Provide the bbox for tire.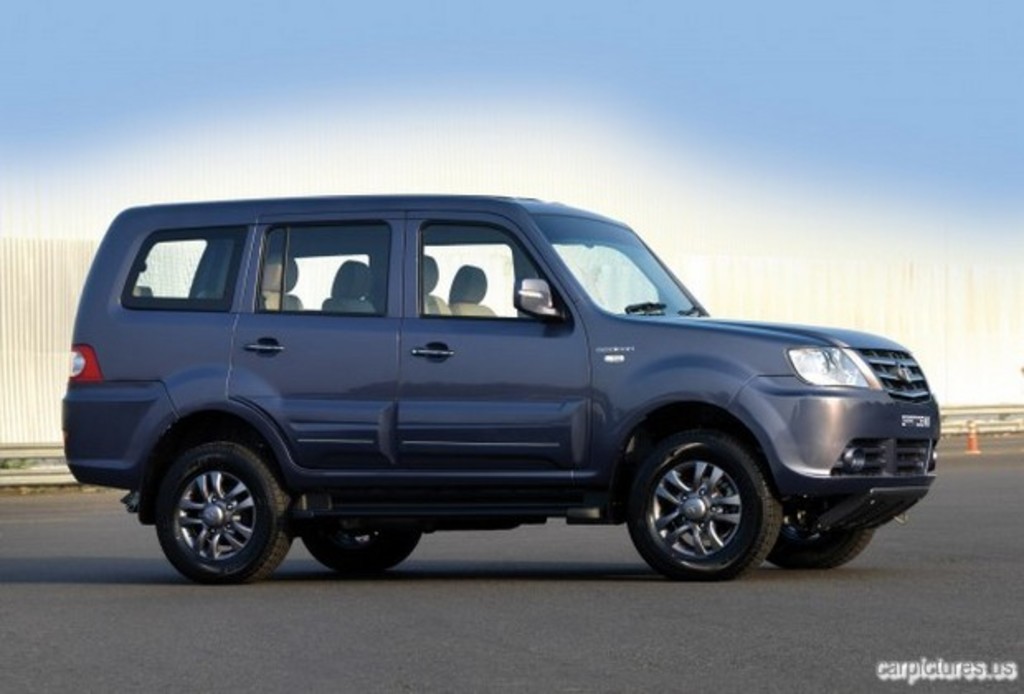
locate(301, 520, 420, 570).
